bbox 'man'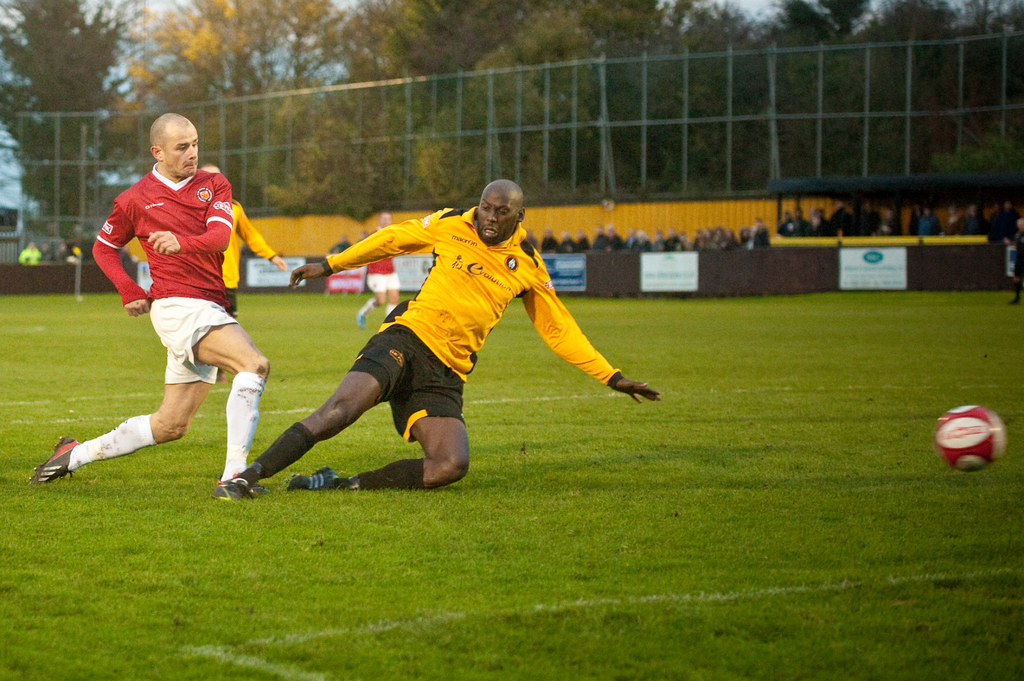
crop(25, 112, 273, 507)
